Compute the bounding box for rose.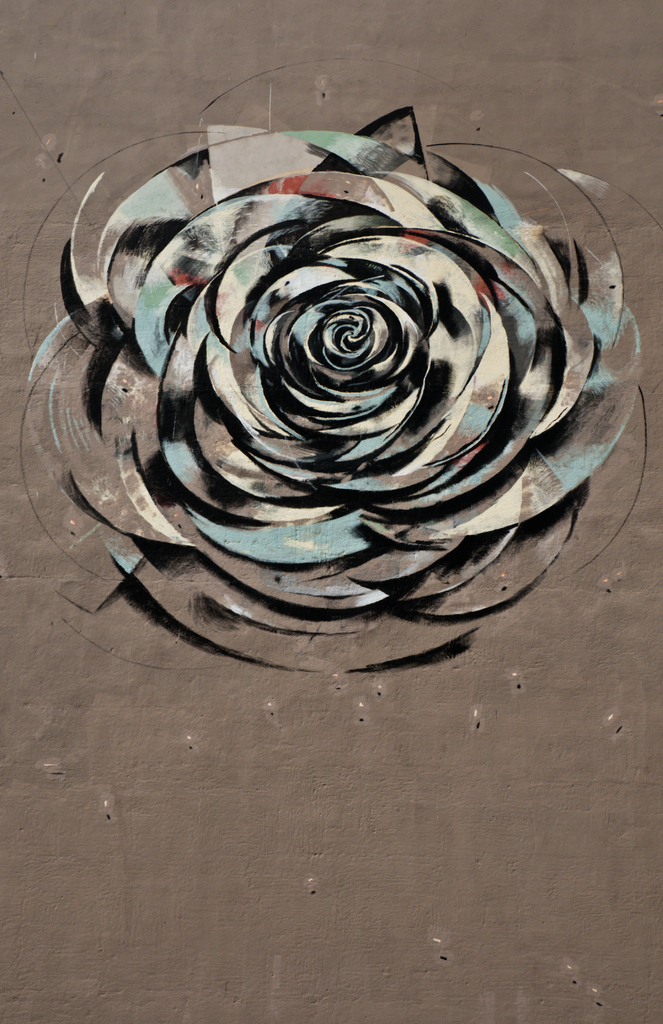
<bbox>33, 104, 652, 675</bbox>.
